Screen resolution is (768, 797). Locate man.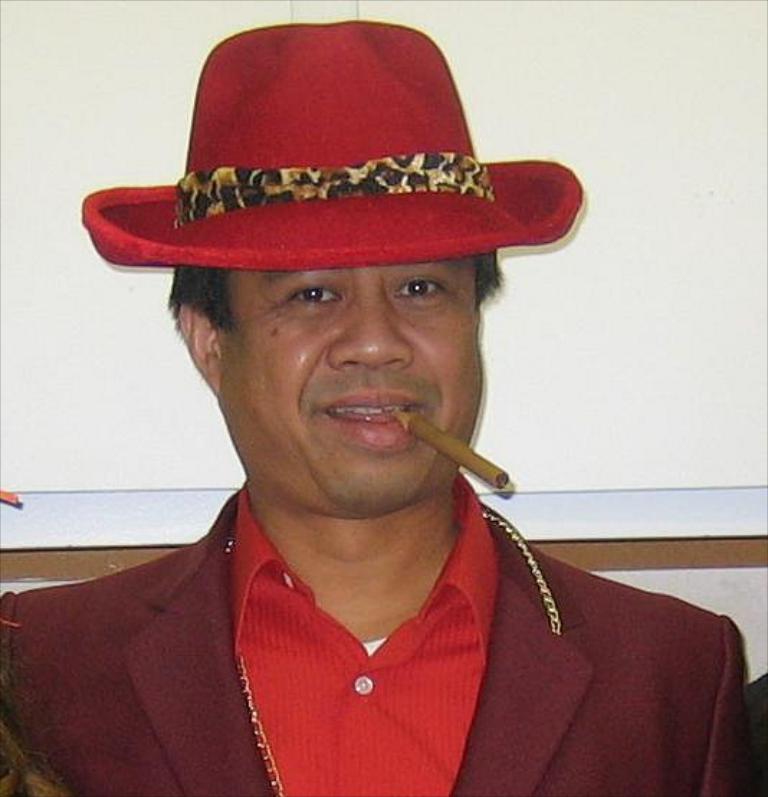
bbox(0, 186, 765, 796).
